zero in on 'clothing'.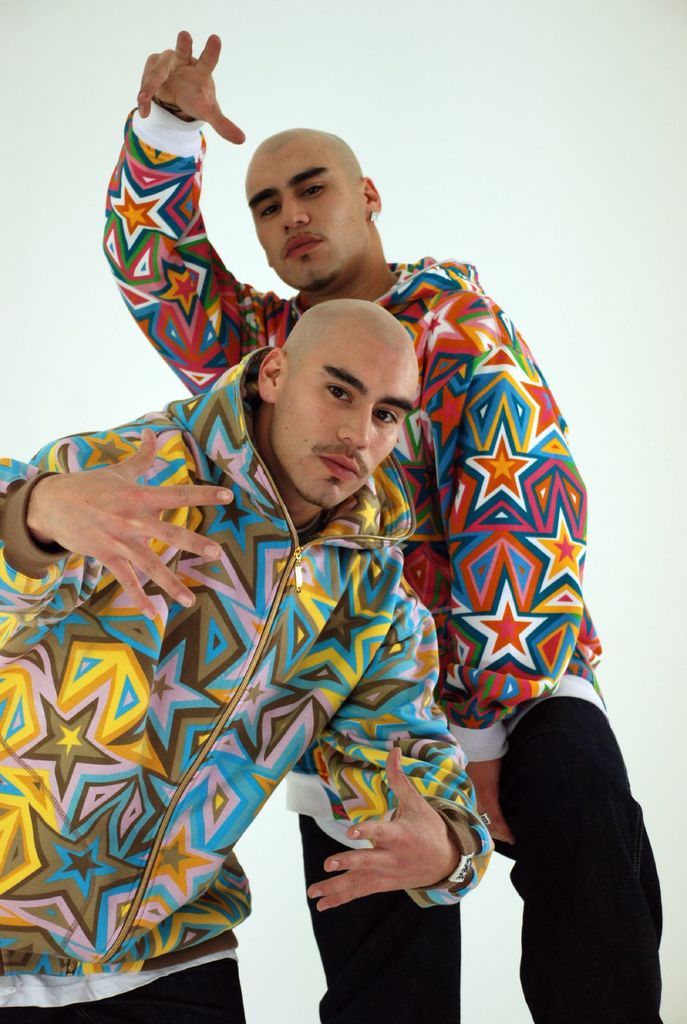
Zeroed in: {"left": 108, "top": 89, "right": 659, "bottom": 1023}.
